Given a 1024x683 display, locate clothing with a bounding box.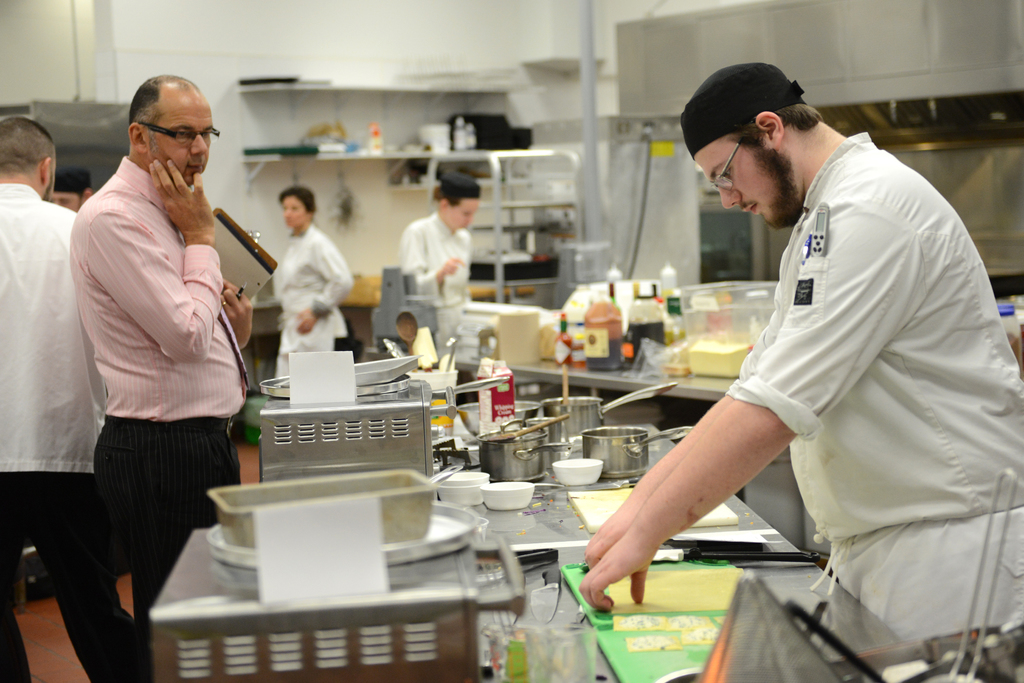
Located: 715, 124, 1023, 643.
